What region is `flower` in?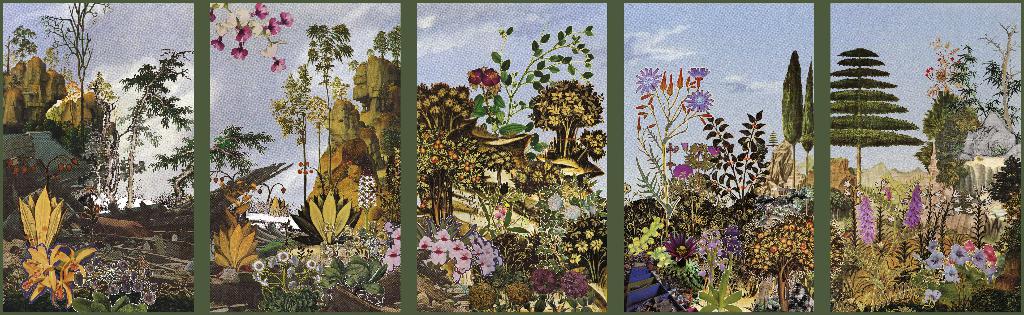
[561, 270, 588, 300].
